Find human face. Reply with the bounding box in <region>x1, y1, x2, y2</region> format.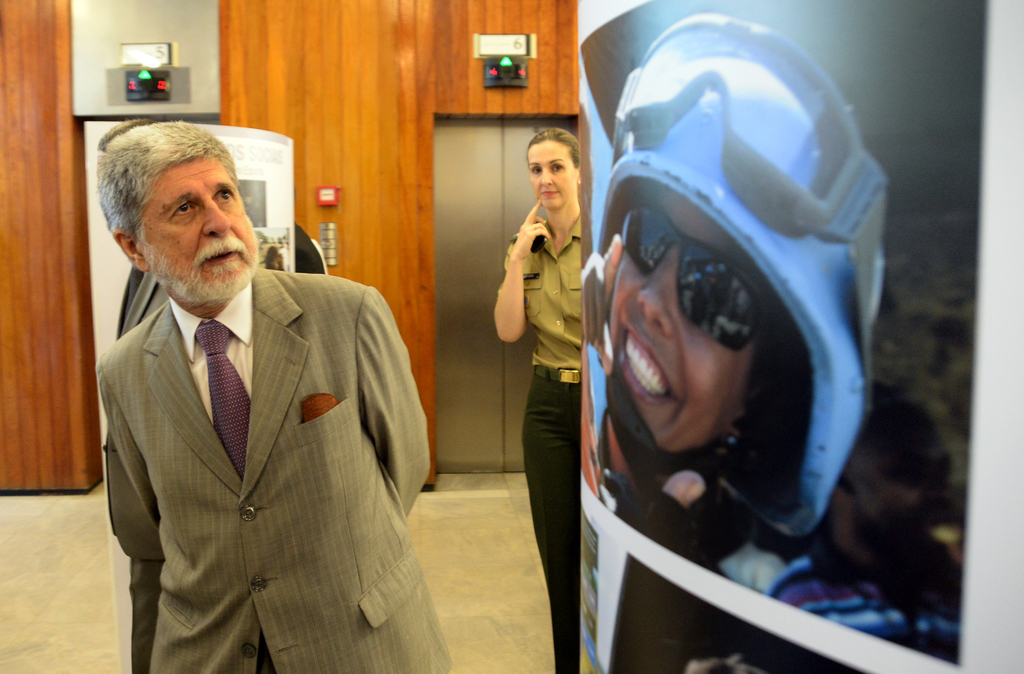
<region>613, 191, 753, 446</region>.
